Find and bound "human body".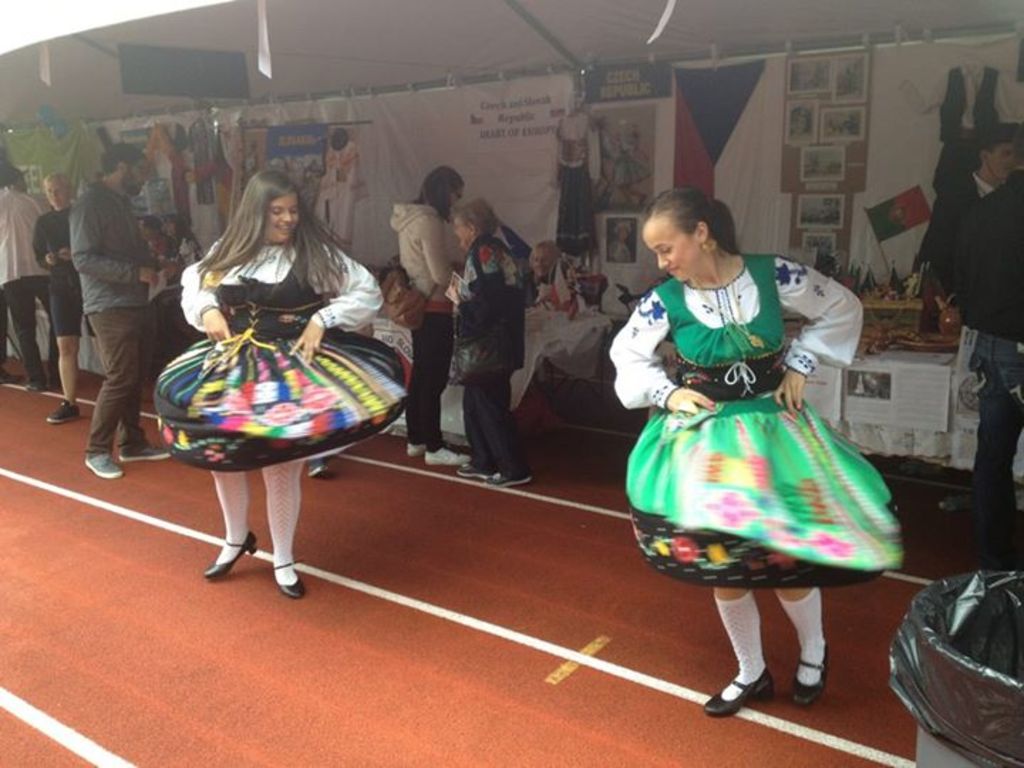
Bound: l=914, t=175, r=1003, b=310.
